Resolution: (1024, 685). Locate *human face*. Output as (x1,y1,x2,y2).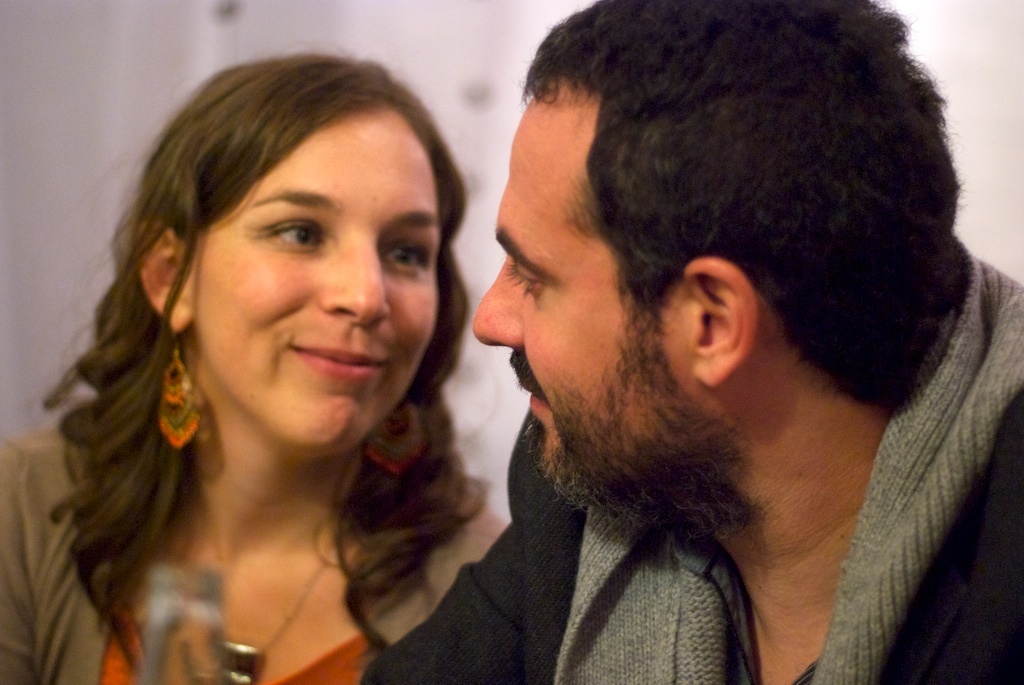
(474,100,743,555).
